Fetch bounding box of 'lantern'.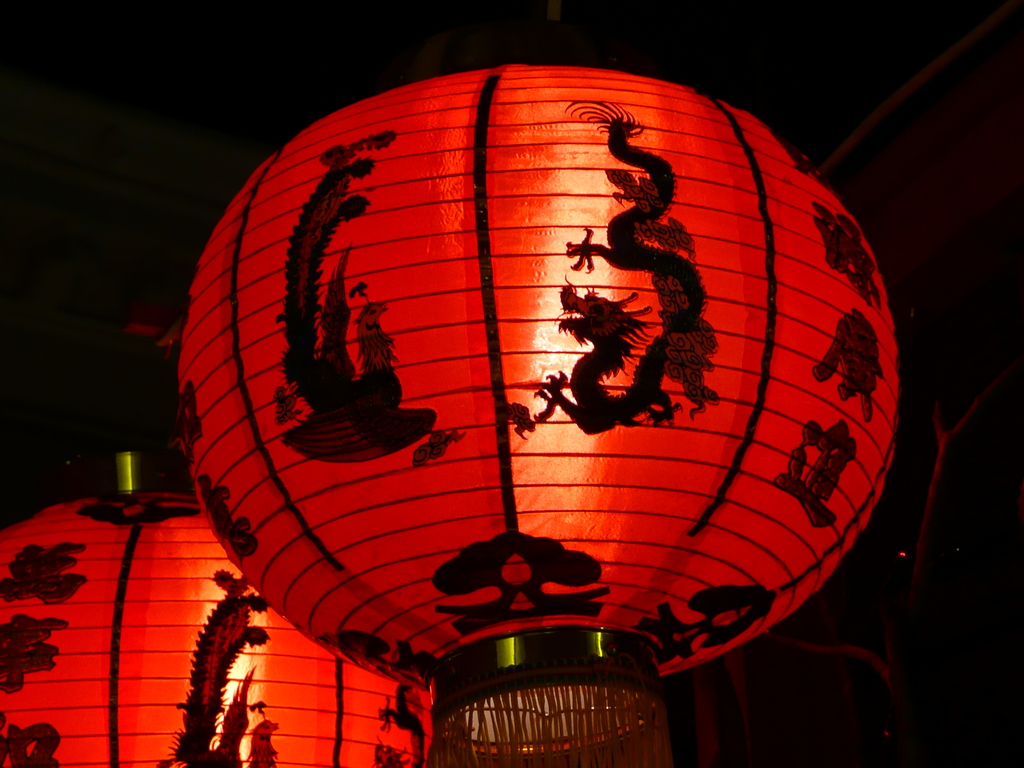
Bbox: l=177, t=58, r=901, b=767.
